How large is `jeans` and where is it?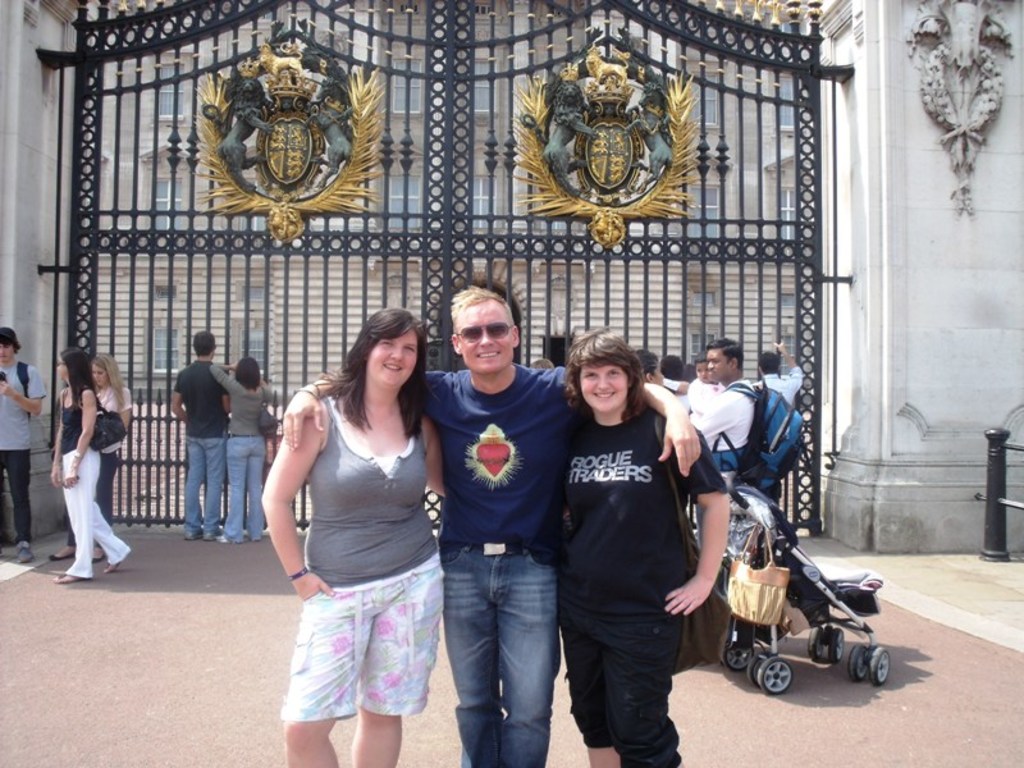
Bounding box: 61, 447, 127, 571.
